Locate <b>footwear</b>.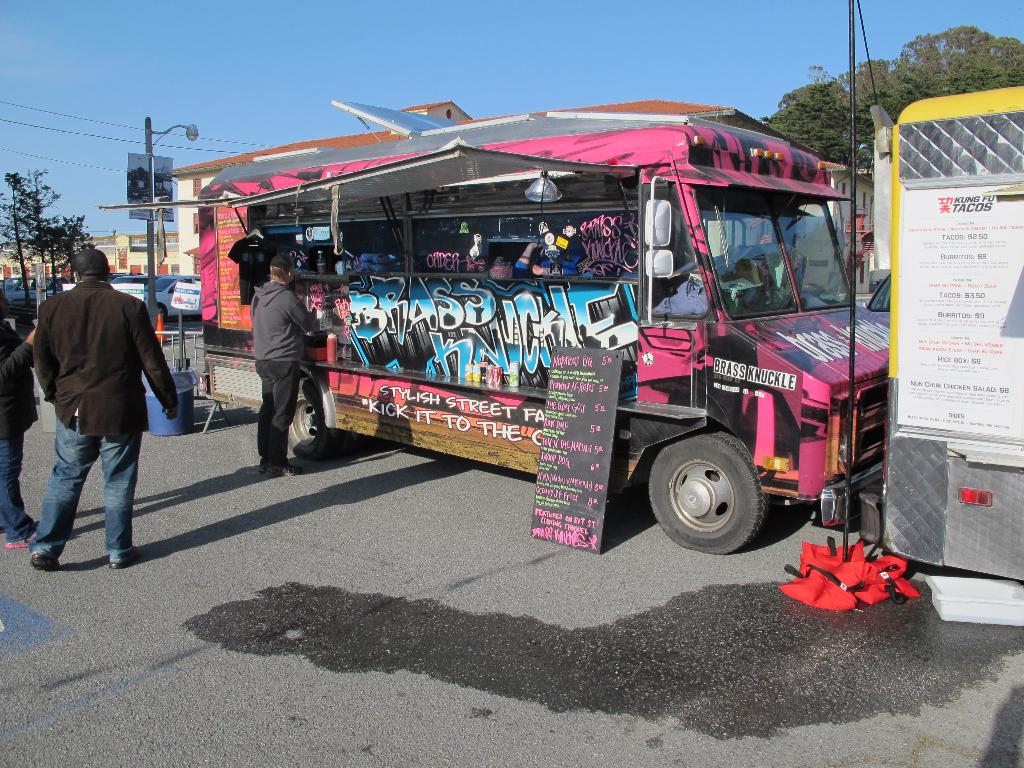
Bounding box: (x1=31, y1=555, x2=60, y2=571).
